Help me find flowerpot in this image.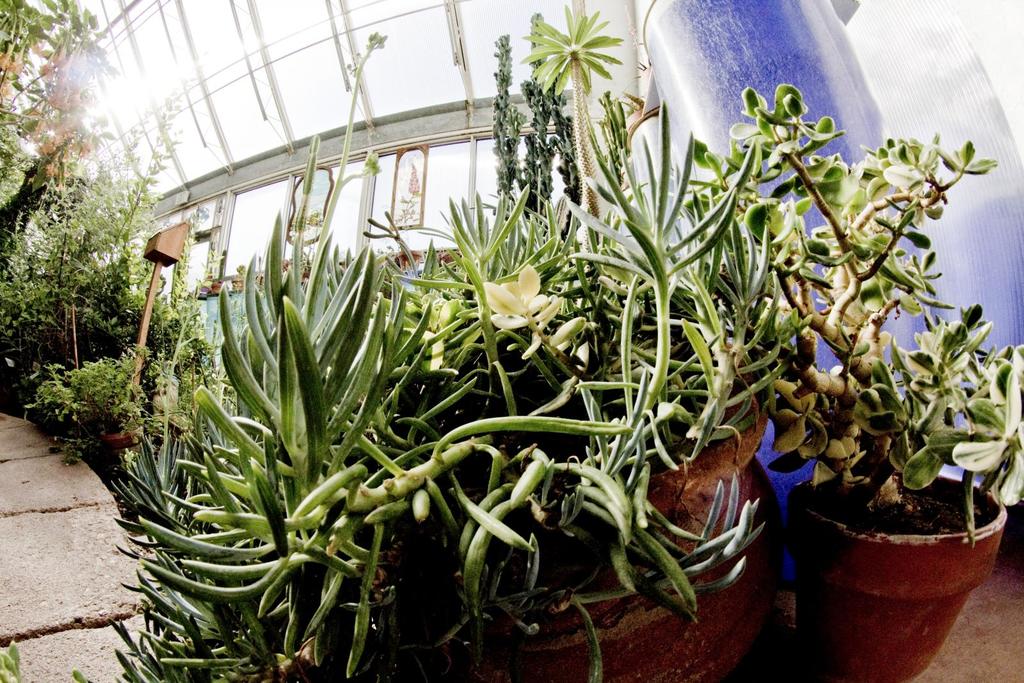
Found it: [x1=792, y1=479, x2=1007, y2=680].
